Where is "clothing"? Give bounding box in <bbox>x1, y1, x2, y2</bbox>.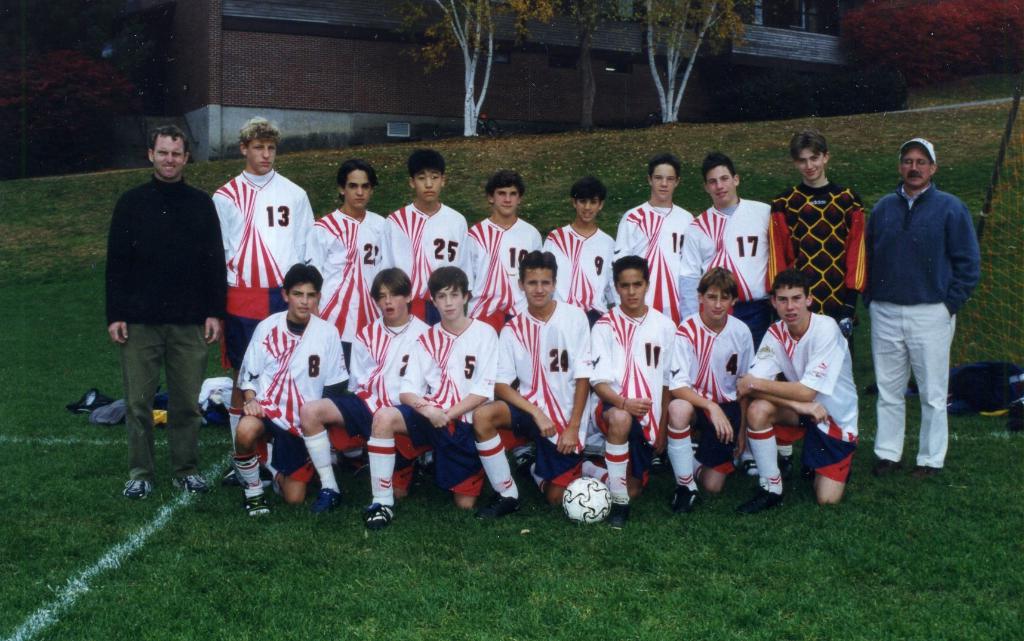
<bbox>328, 311, 425, 441</bbox>.
